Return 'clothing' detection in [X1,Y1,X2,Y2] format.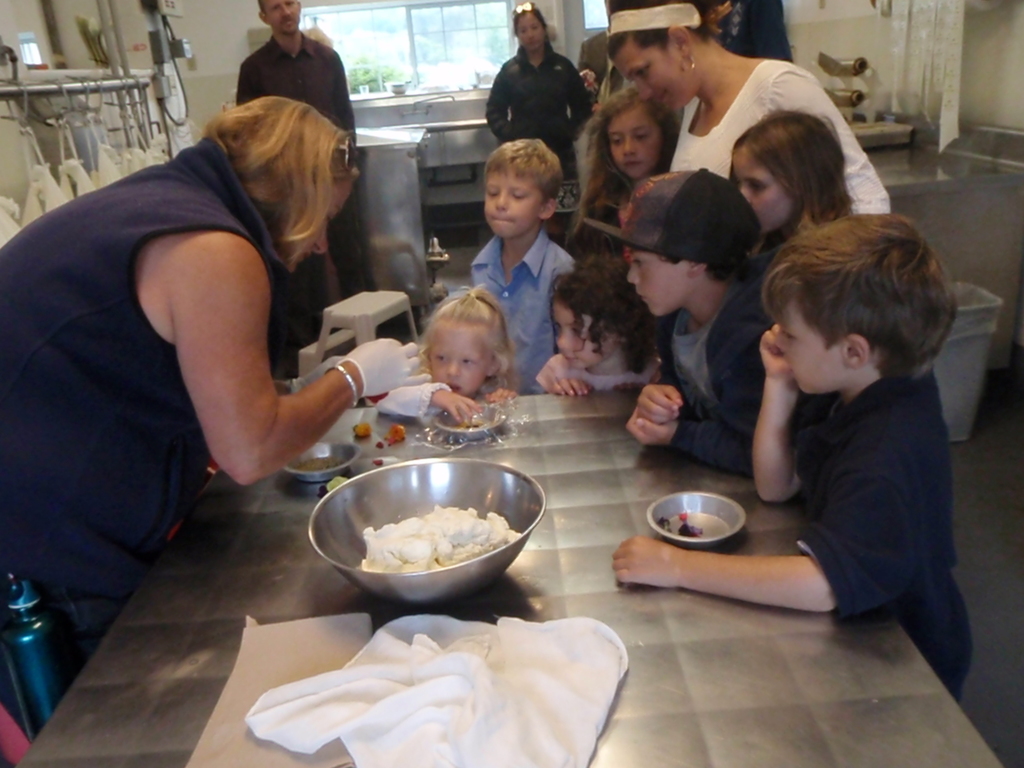
[563,27,632,239].
